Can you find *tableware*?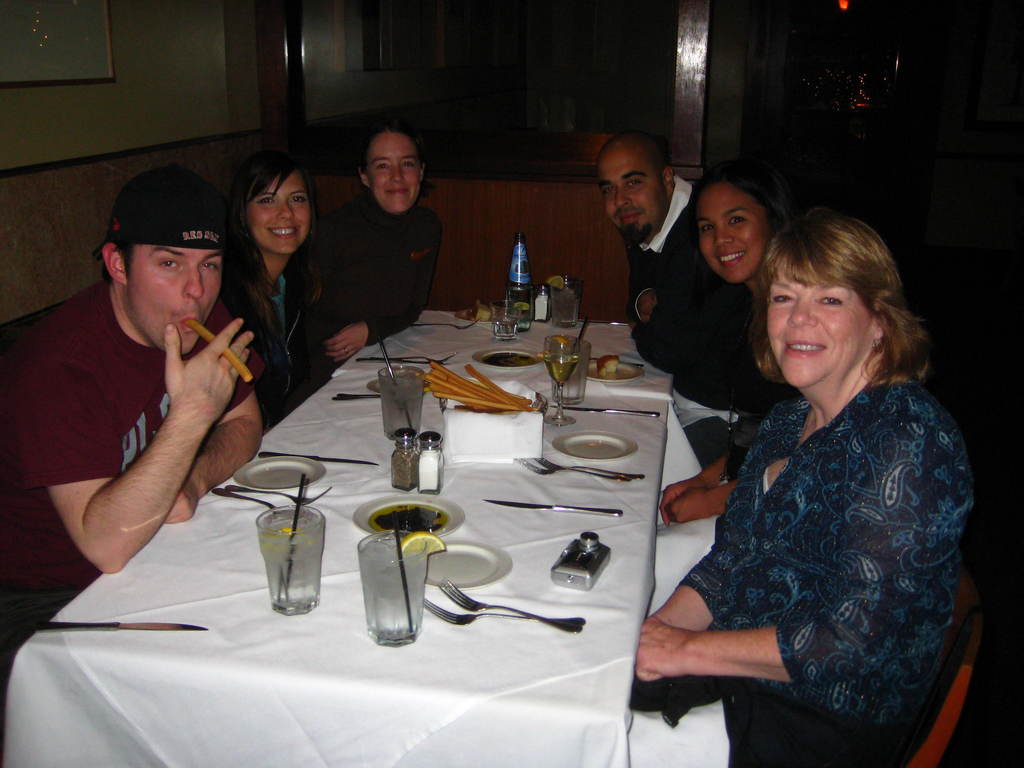
Yes, bounding box: (left=586, top=355, right=647, bottom=384).
